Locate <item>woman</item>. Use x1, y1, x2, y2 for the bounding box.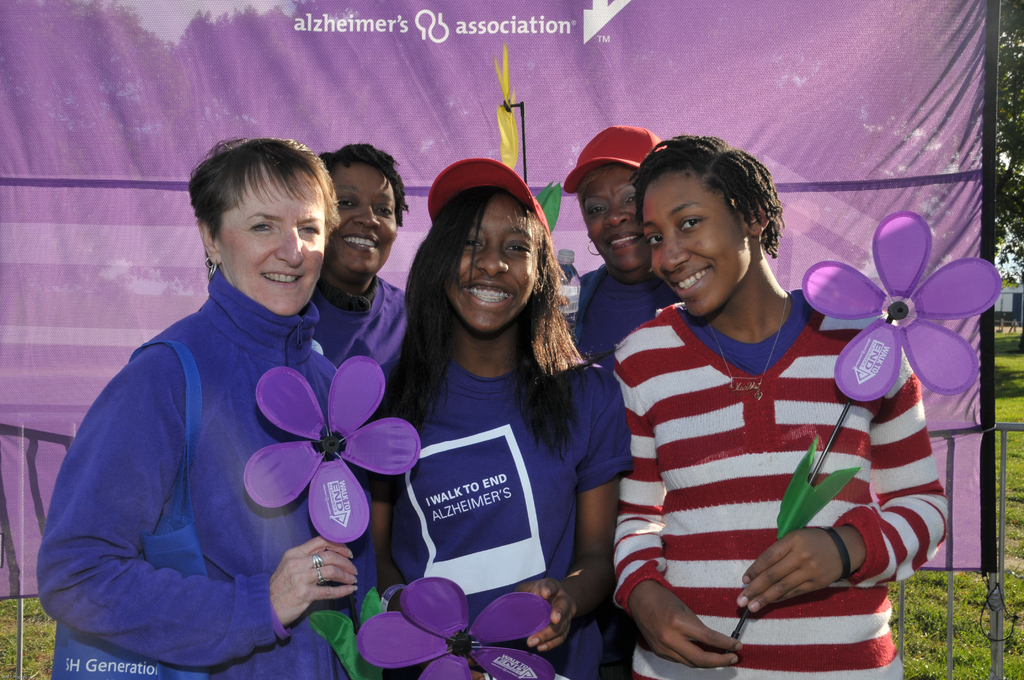
36, 133, 381, 679.
